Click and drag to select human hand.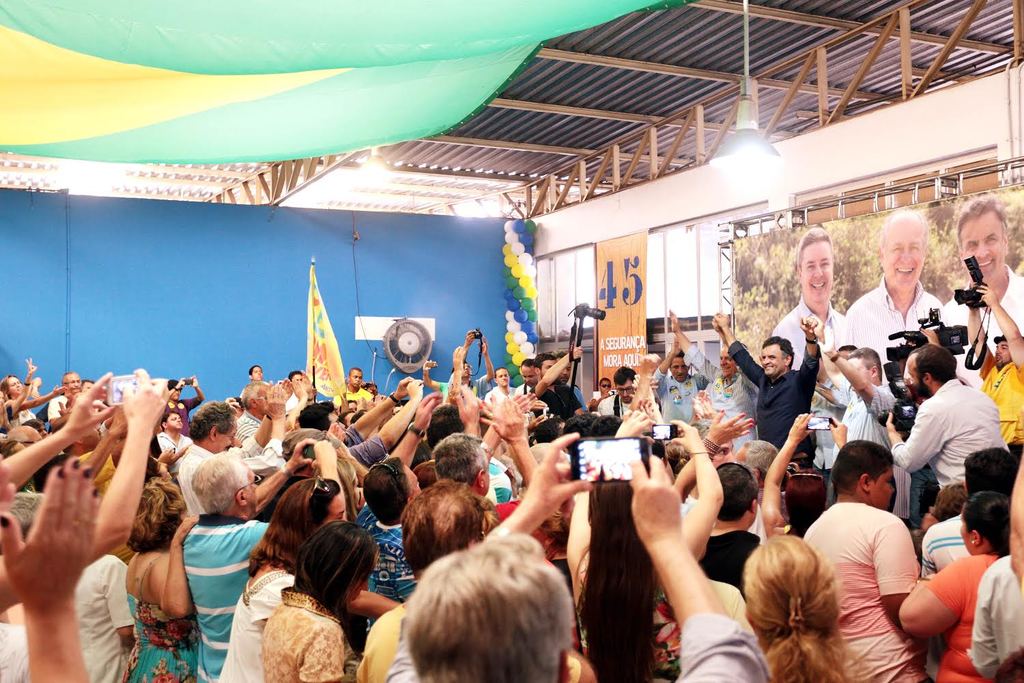
Selection: {"left": 494, "top": 397, "right": 524, "bottom": 441}.
